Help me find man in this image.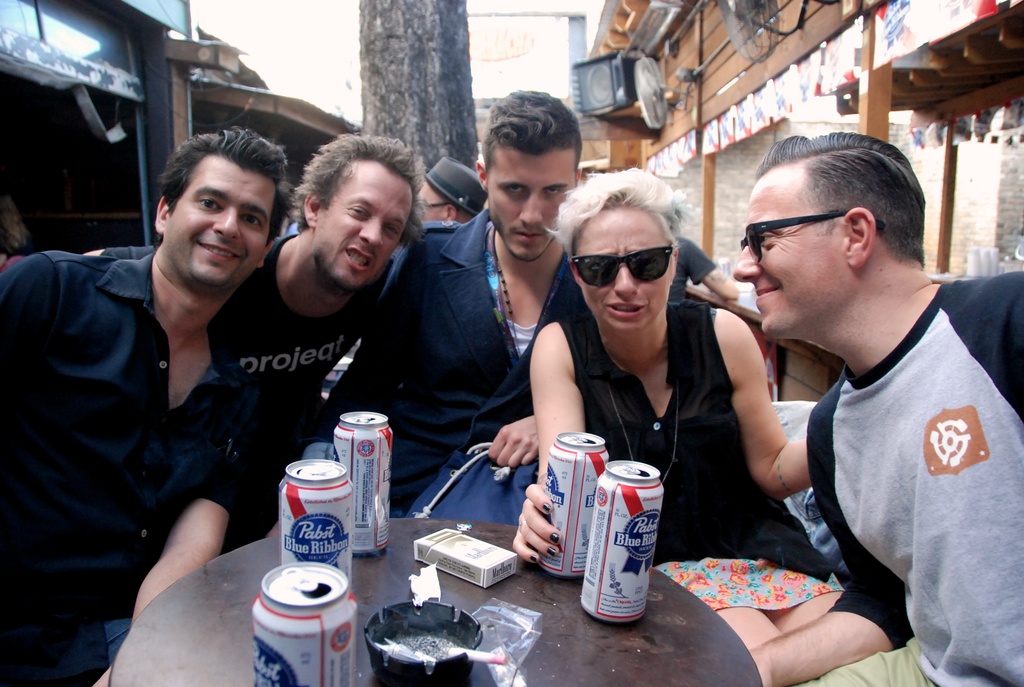
Found it: BBox(717, 138, 1023, 674).
